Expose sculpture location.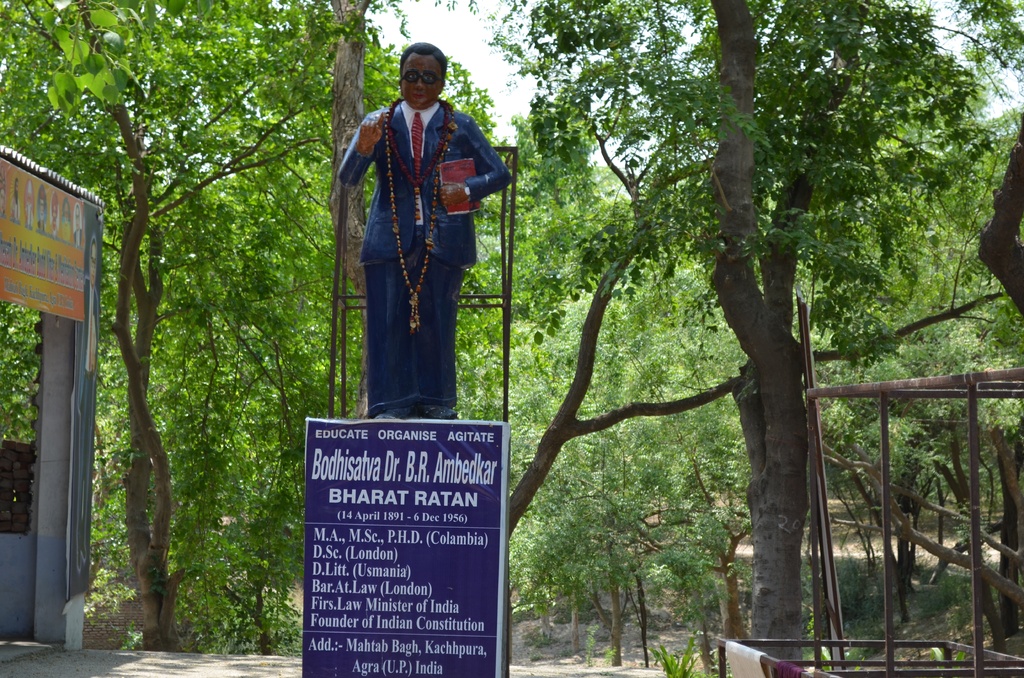
Exposed at [334,40,515,421].
